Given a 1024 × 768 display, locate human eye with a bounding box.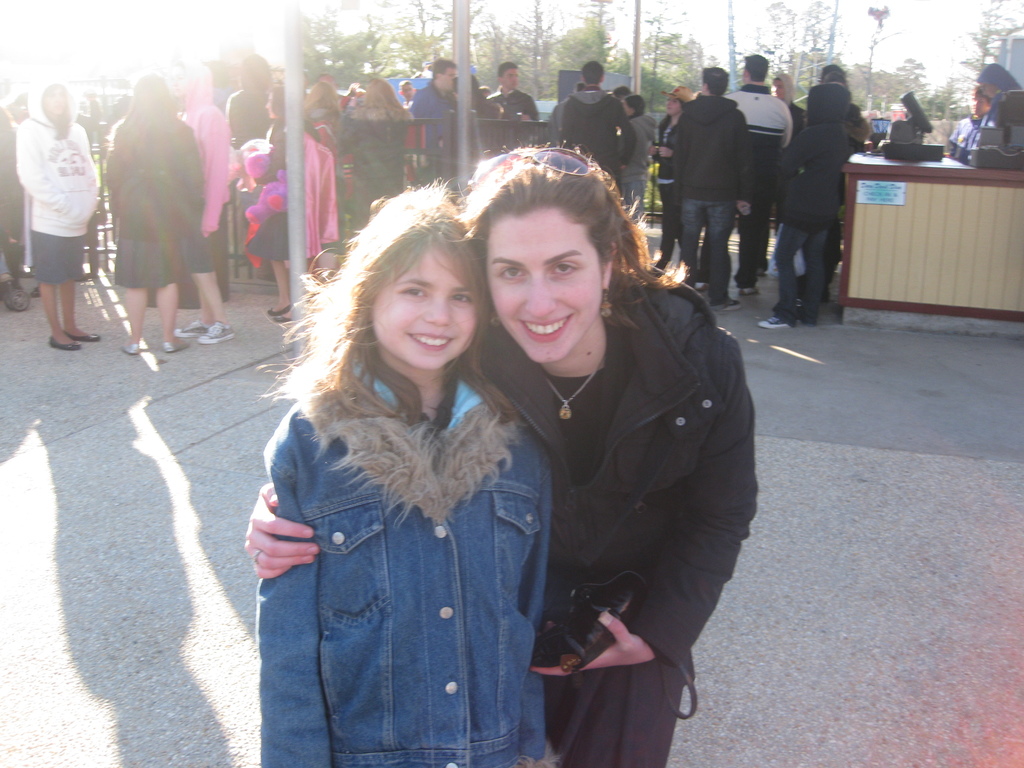
Located: box=[494, 263, 529, 282].
